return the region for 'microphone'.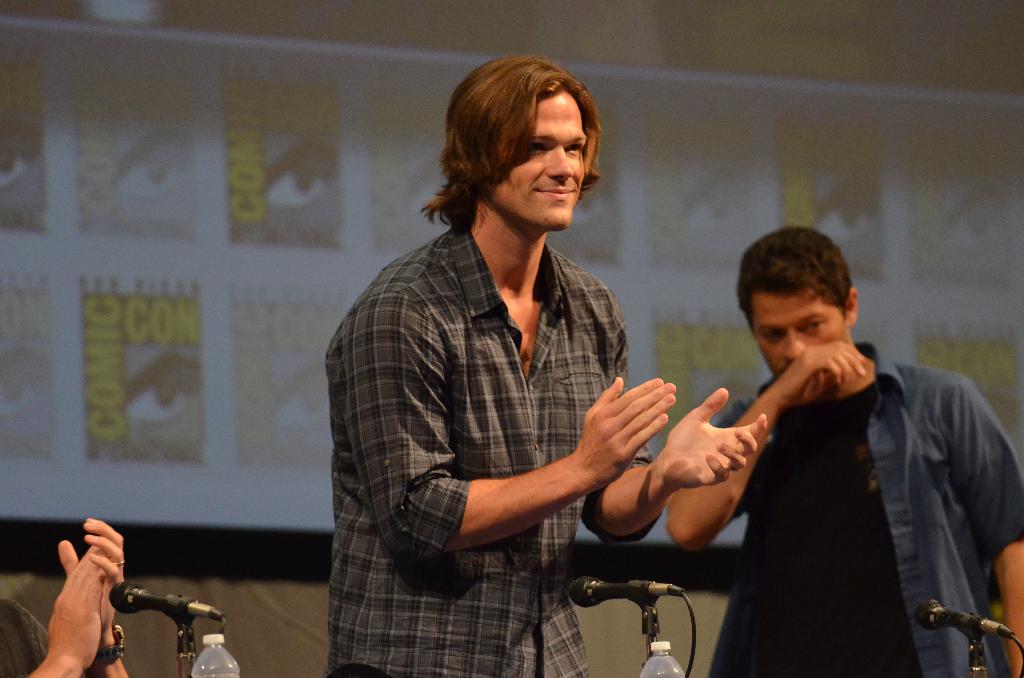
pyautogui.locateOnScreen(88, 577, 198, 663).
